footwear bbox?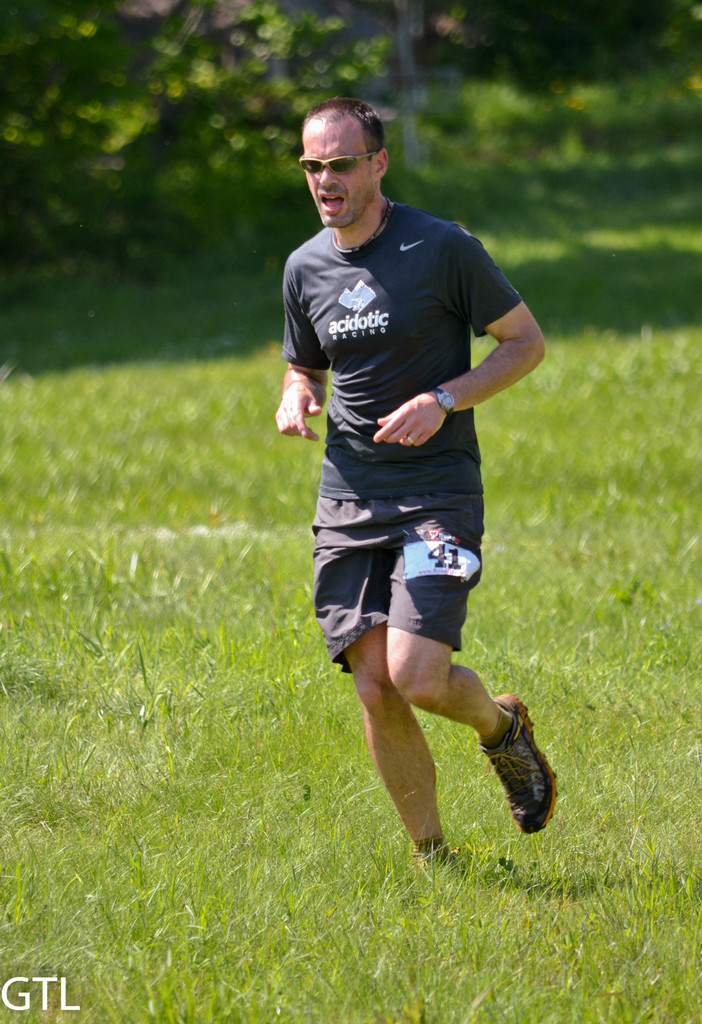
box(468, 683, 555, 833)
